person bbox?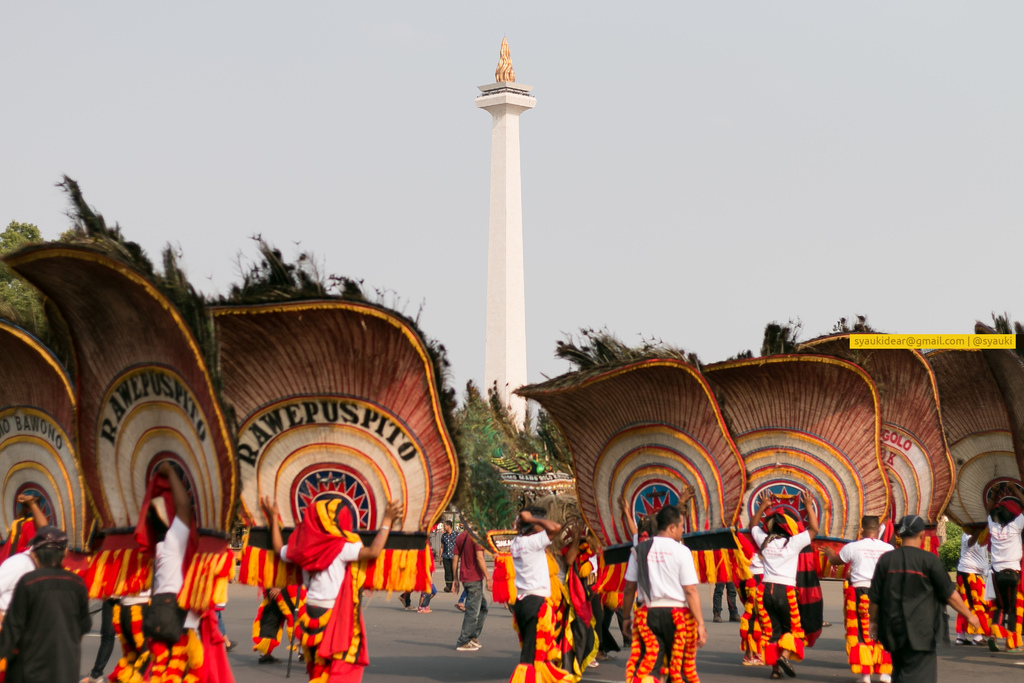
<region>145, 469, 200, 682</region>
